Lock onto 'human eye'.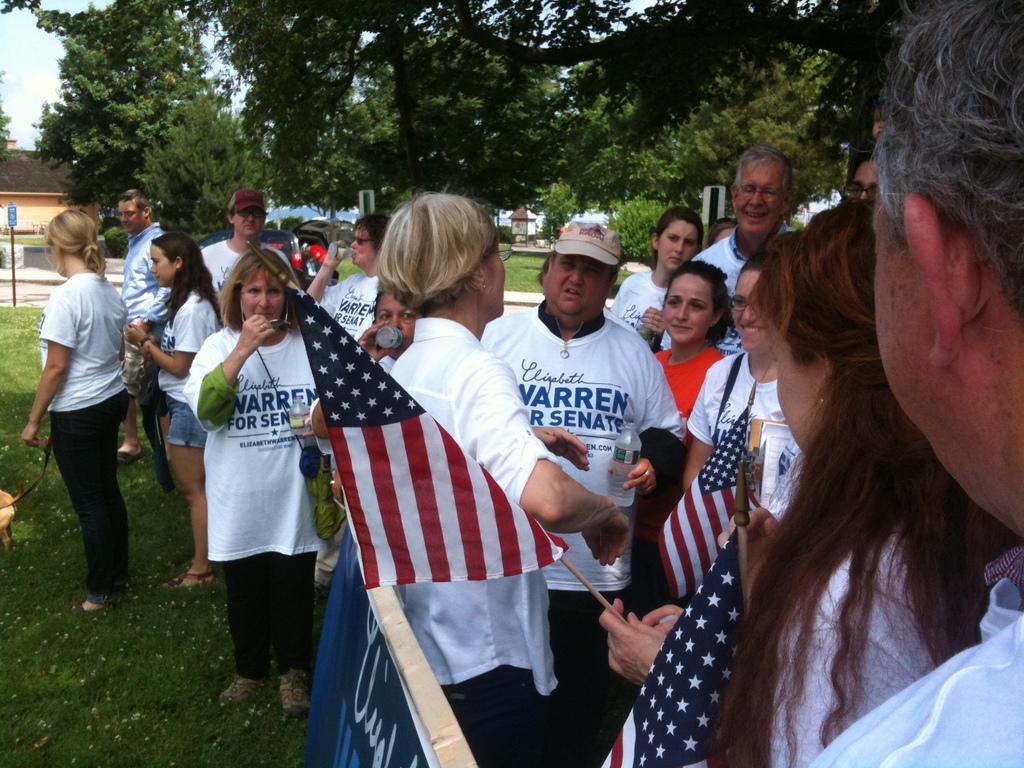
Locked: <region>399, 310, 412, 323</region>.
